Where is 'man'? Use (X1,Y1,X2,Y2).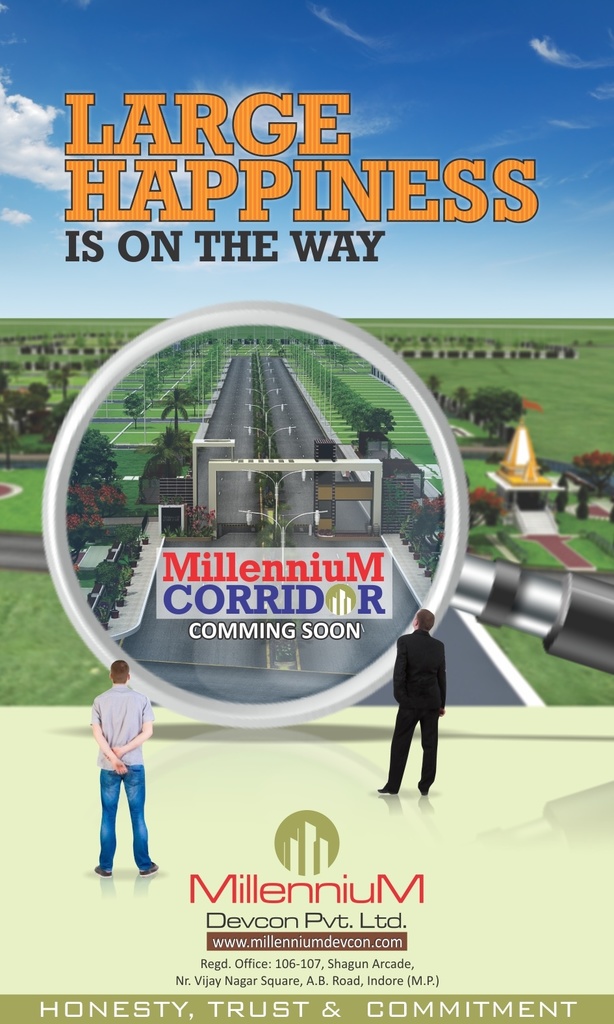
(91,661,157,878).
